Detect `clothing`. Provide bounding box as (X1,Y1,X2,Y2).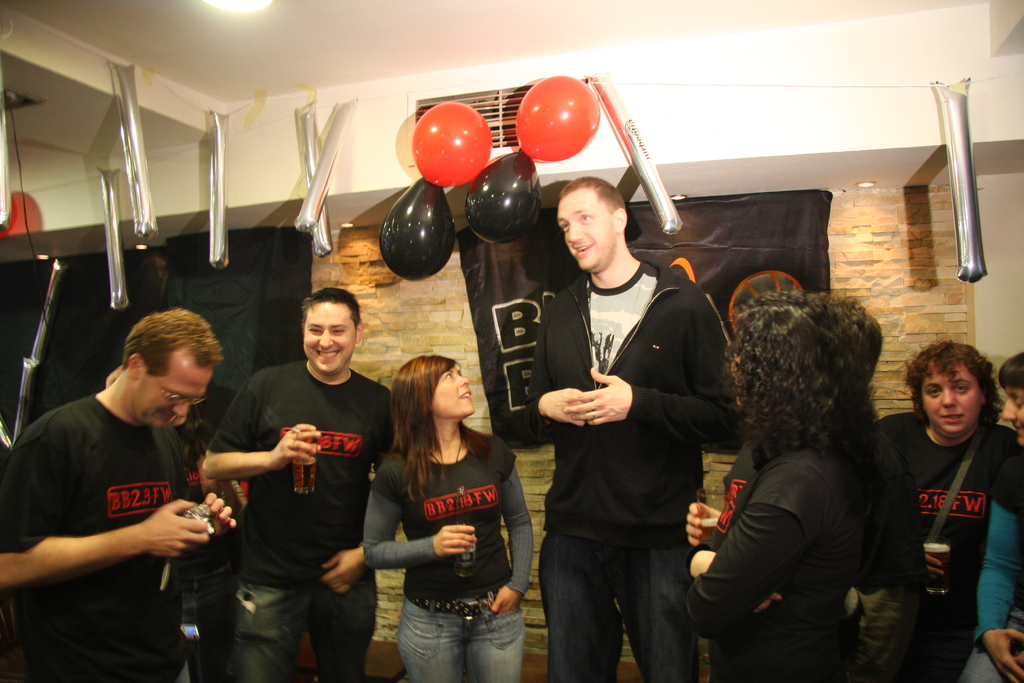
(230,579,378,682).
